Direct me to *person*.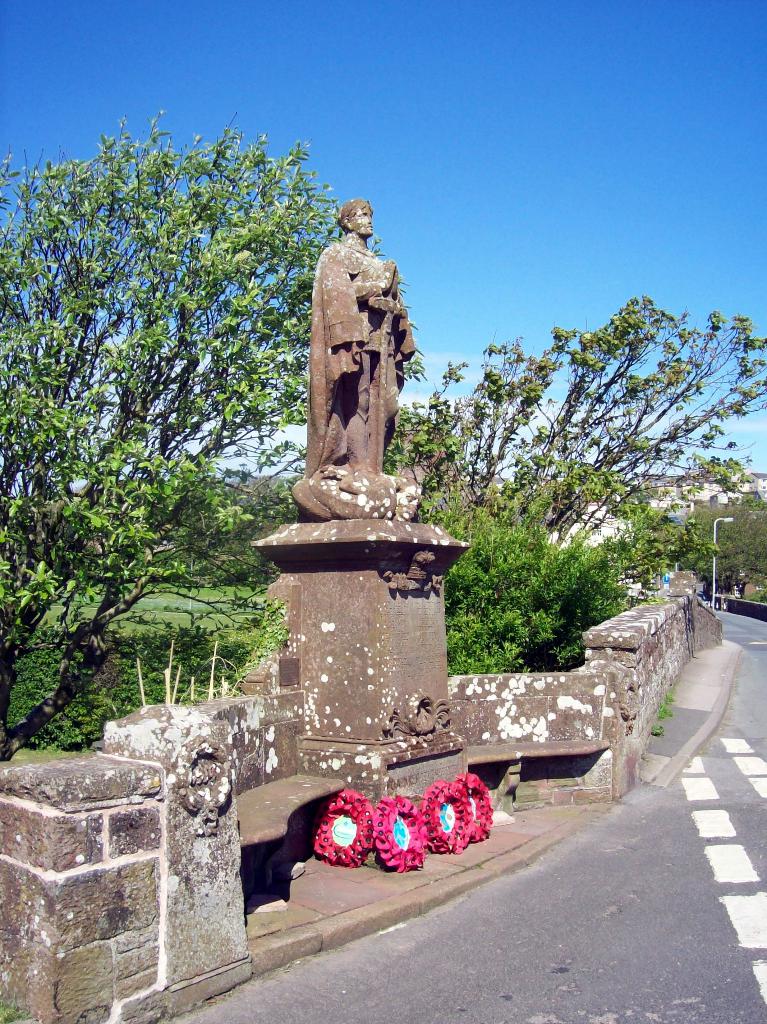
Direction: detection(304, 184, 420, 509).
